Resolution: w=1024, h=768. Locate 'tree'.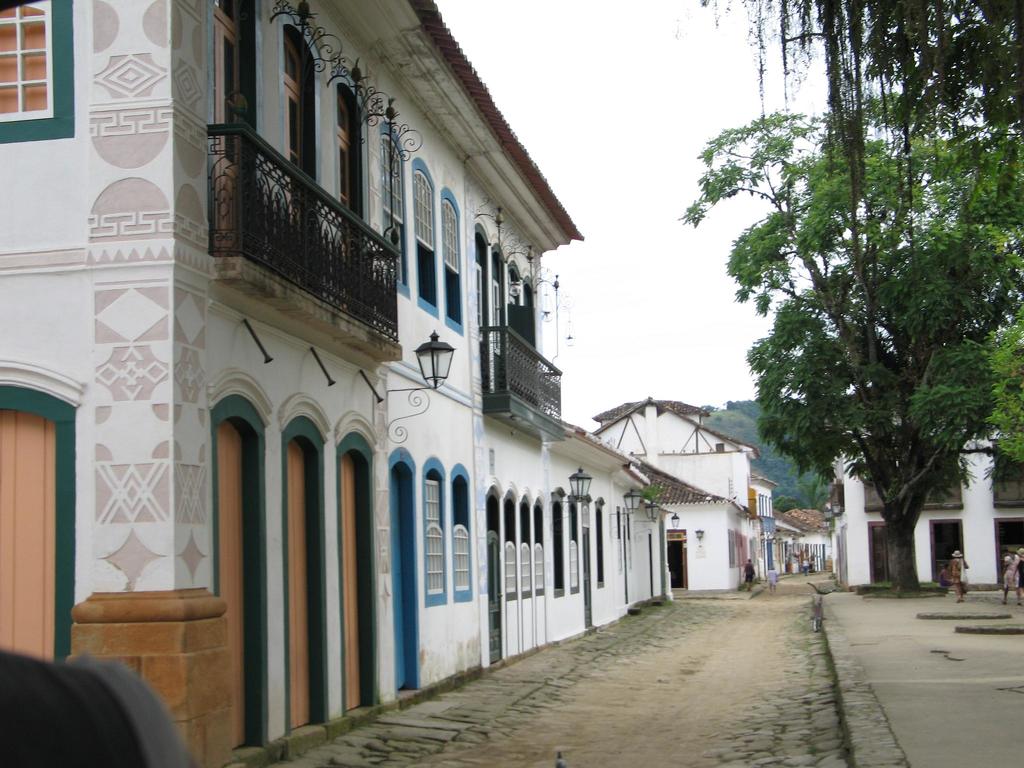
BBox(689, 388, 842, 547).
